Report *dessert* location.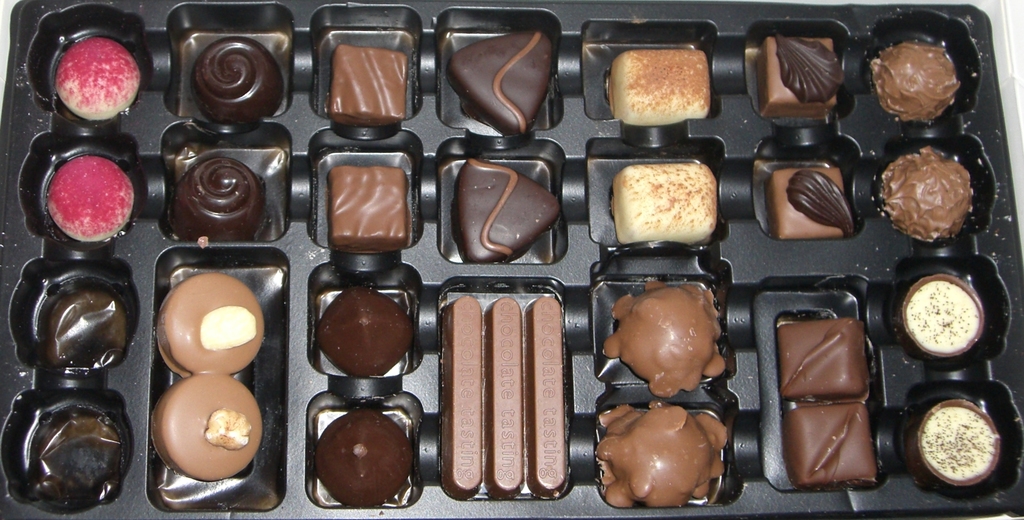
Report: BBox(311, 407, 414, 510).
